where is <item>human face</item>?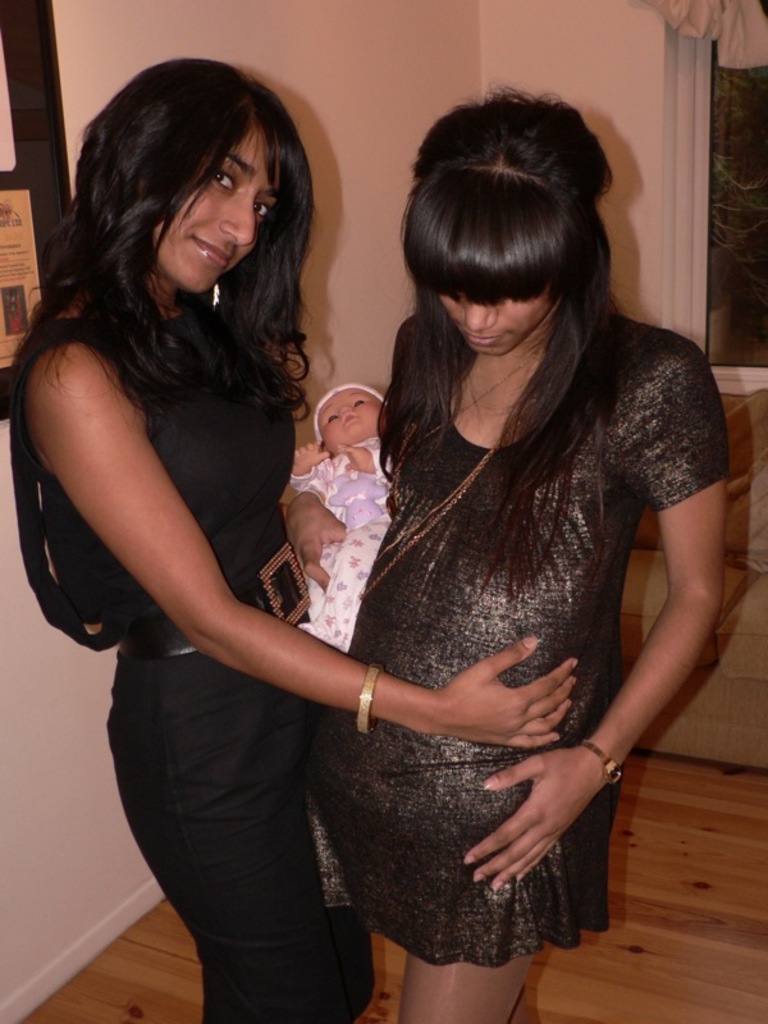
box(151, 138, 278, 297).
